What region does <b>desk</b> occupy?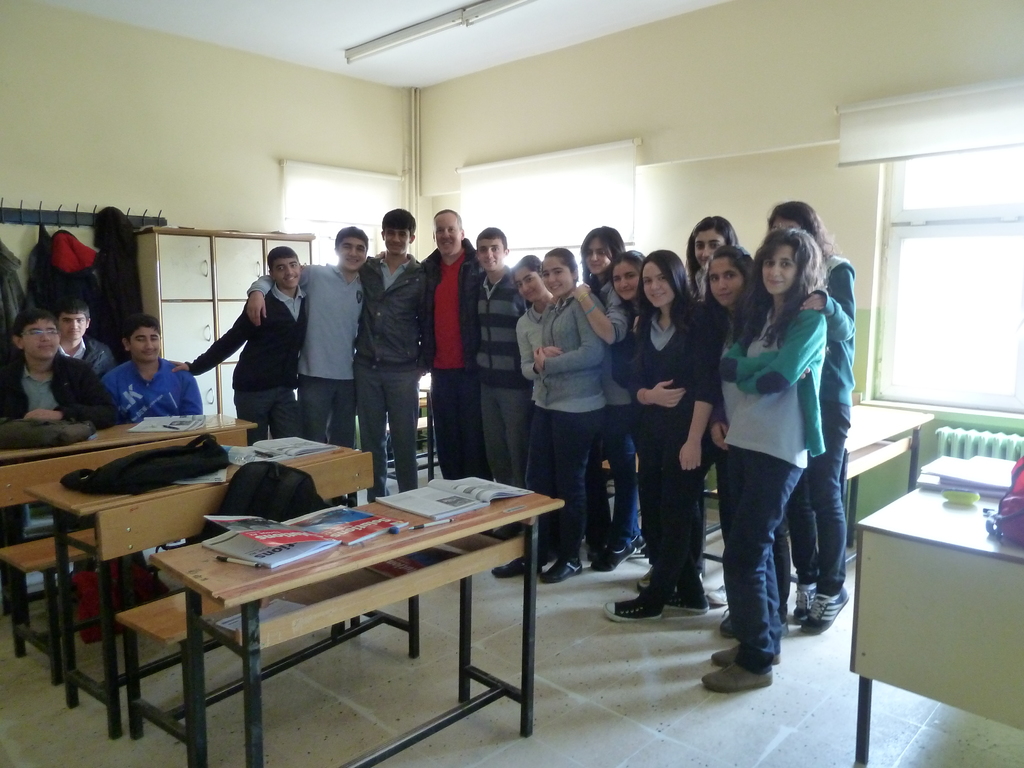
Rect(855, 453, 1023, 764).
